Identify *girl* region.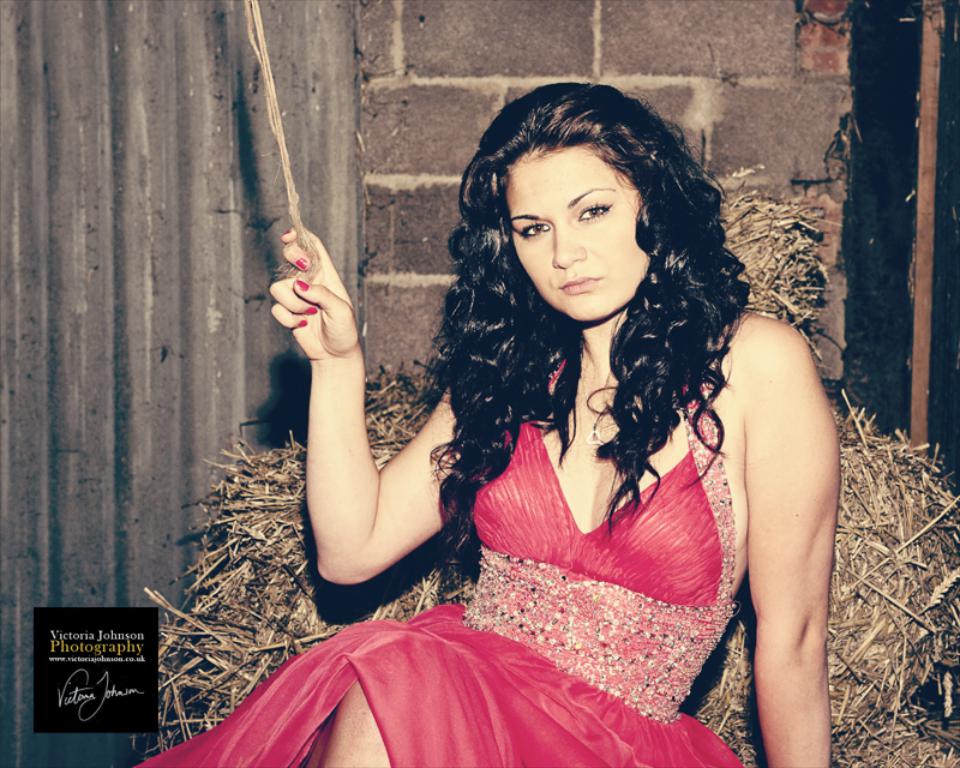
Region: <bbox>130, 84, 834, 767</bbox>.
